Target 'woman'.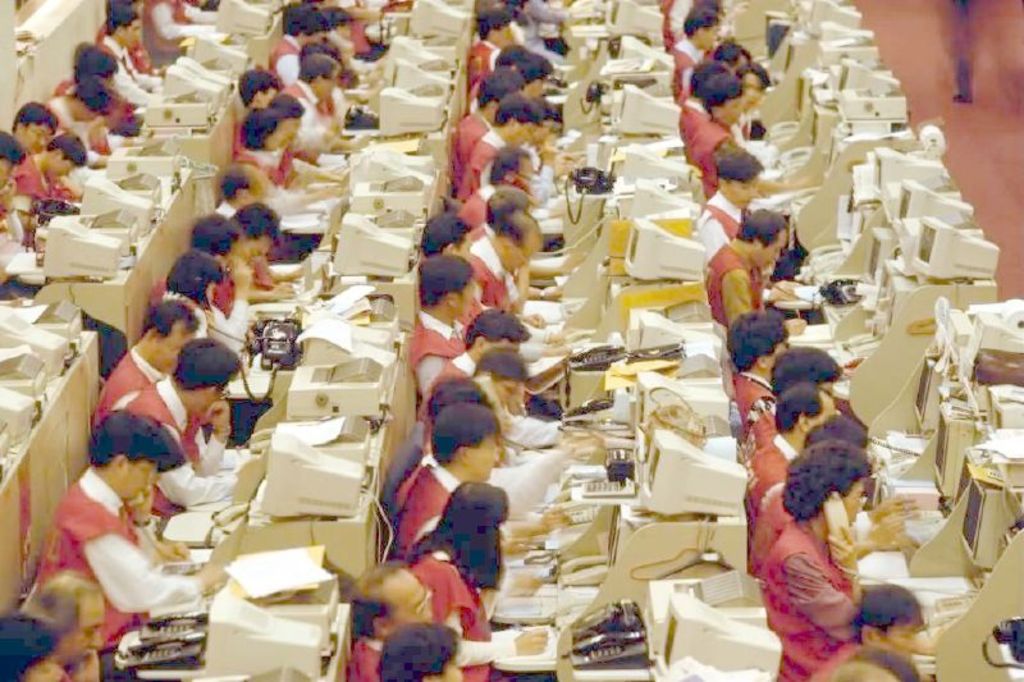
Target region: bbox=[243, 104, 346, 192].
